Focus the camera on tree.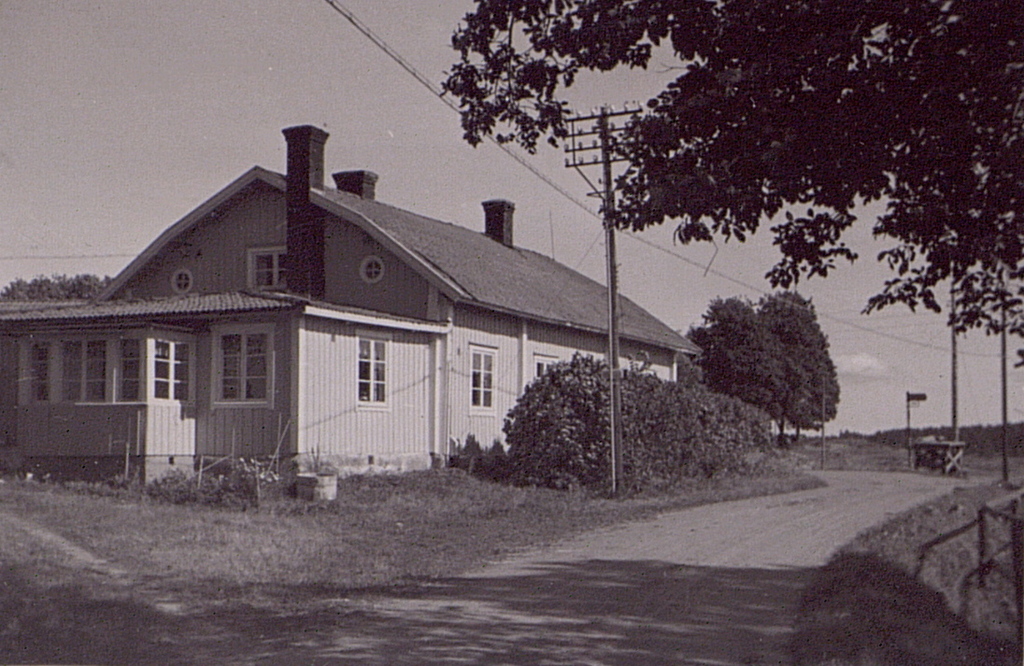
Focus region: 685, 293, 838, 435.
